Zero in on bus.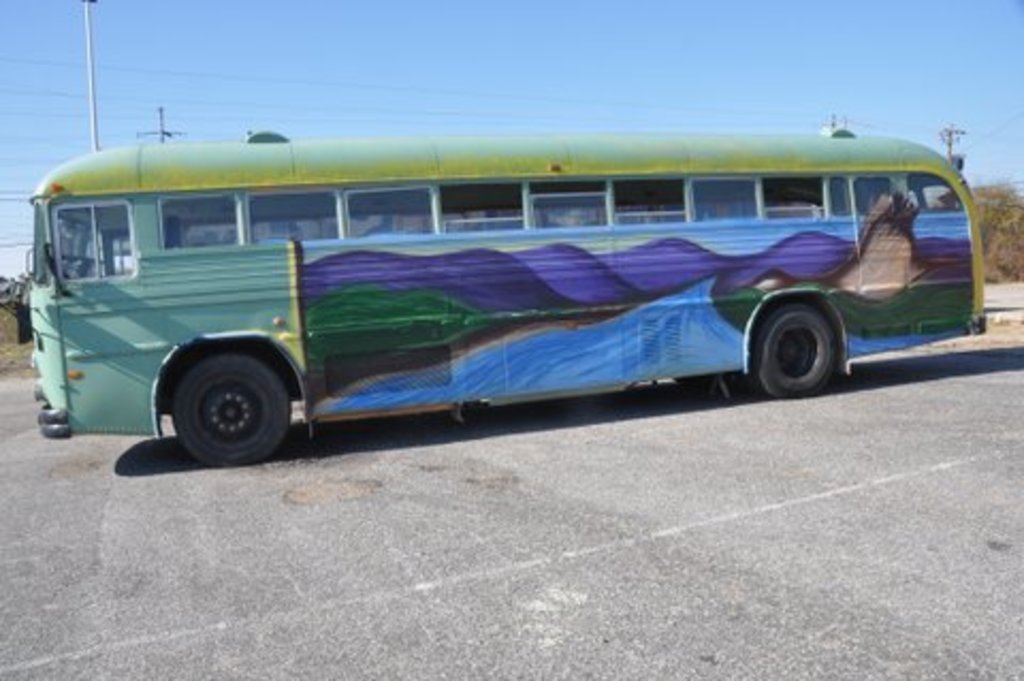
Zeroed in: [x1=9, y1=124, x2=988, y2=474].
